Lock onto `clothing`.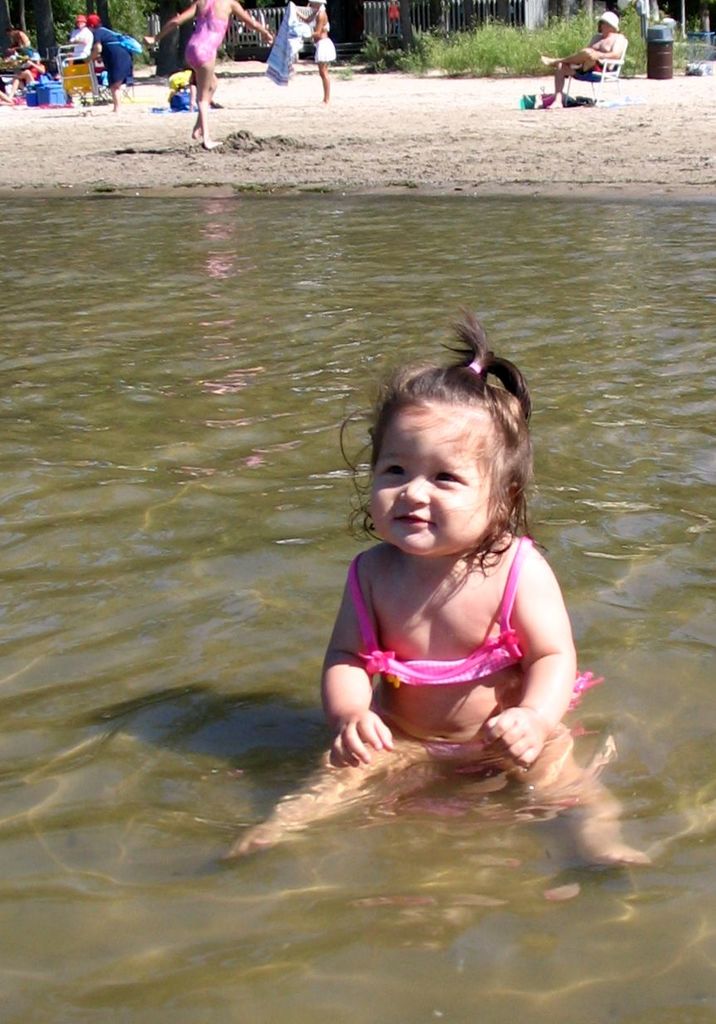
Locked: rect(311, 20, 340, 64).
